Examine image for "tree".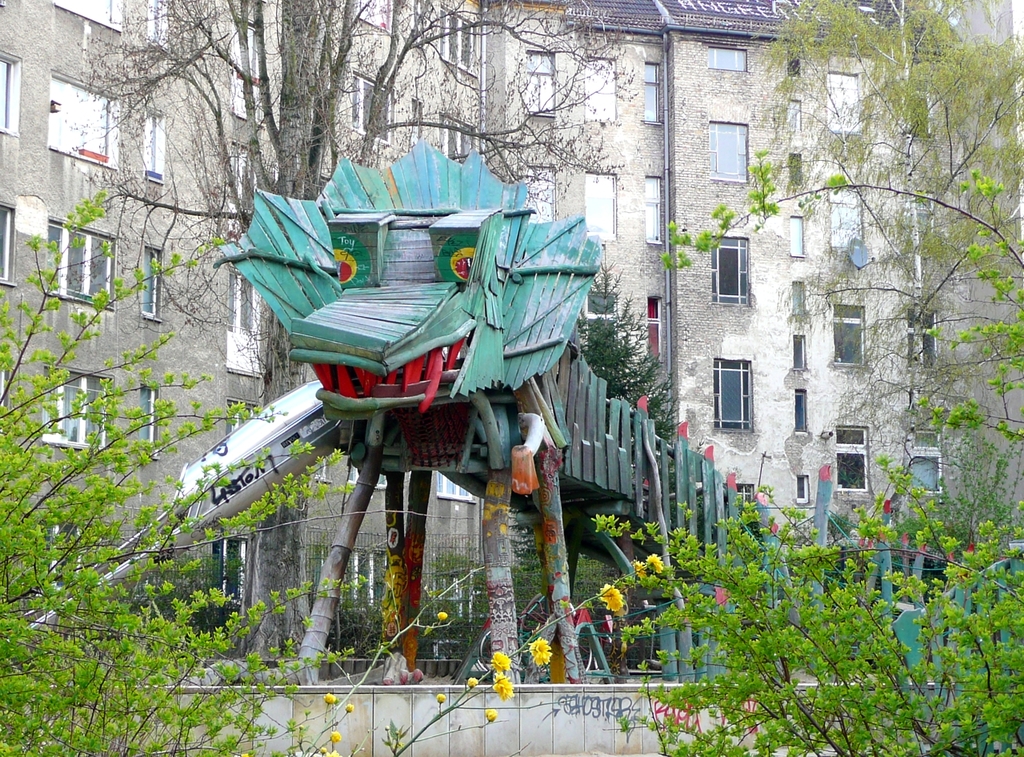
Examination result: (left=752, top=0, right=1023, bottom=530).
